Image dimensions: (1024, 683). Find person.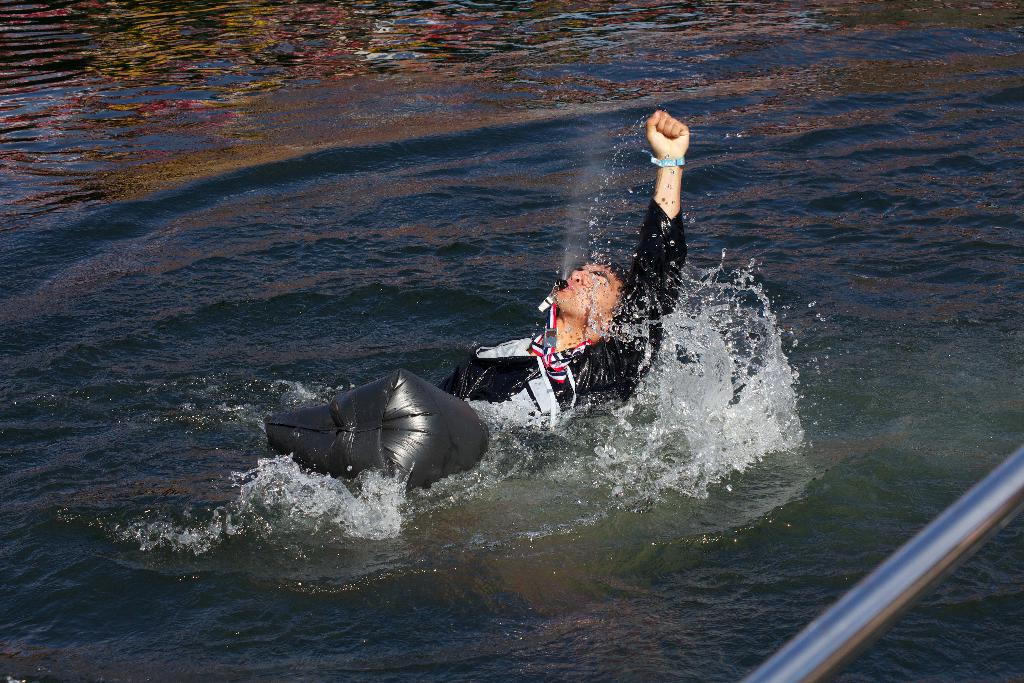
[437, 114, 686, 390].
